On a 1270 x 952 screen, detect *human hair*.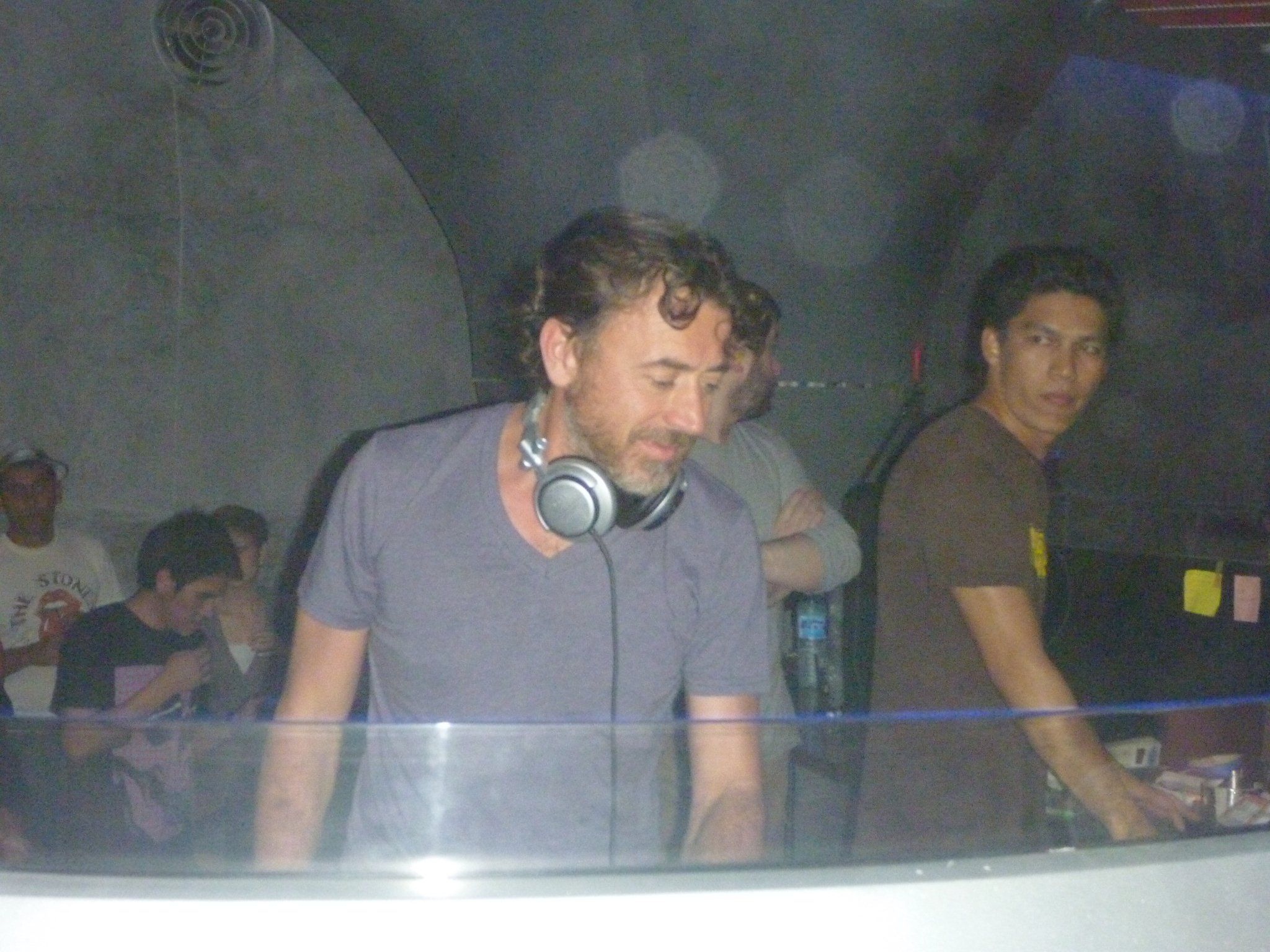
(605,156,702,235).
